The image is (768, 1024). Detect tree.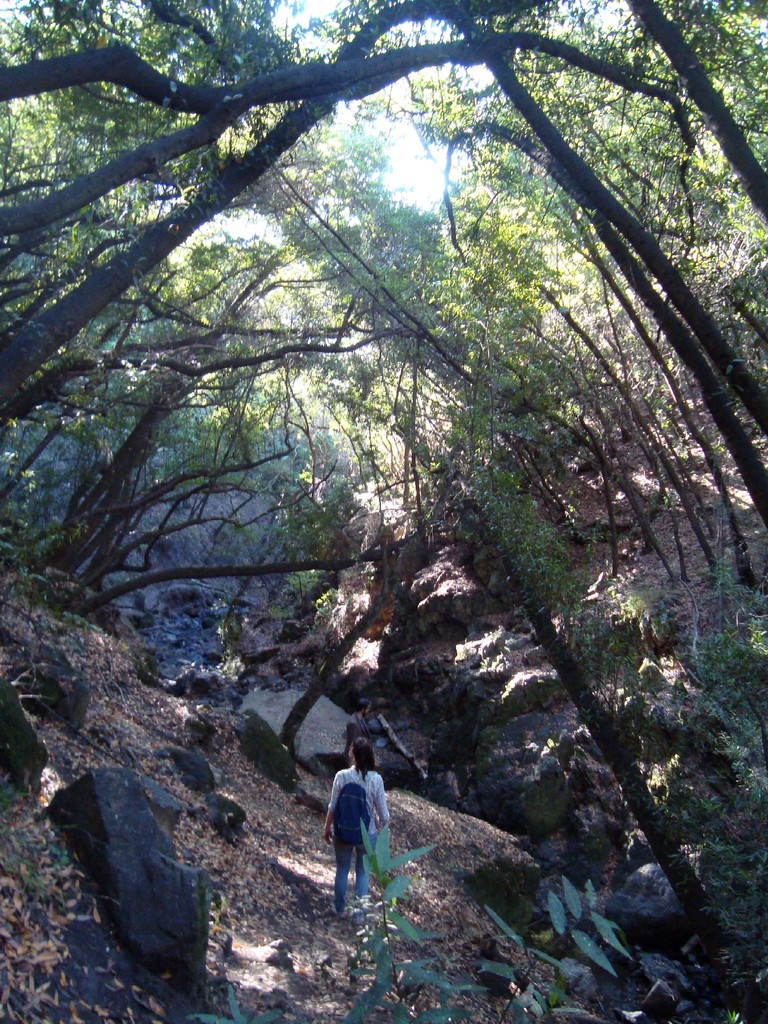
Detection: 383,1,767,432.
